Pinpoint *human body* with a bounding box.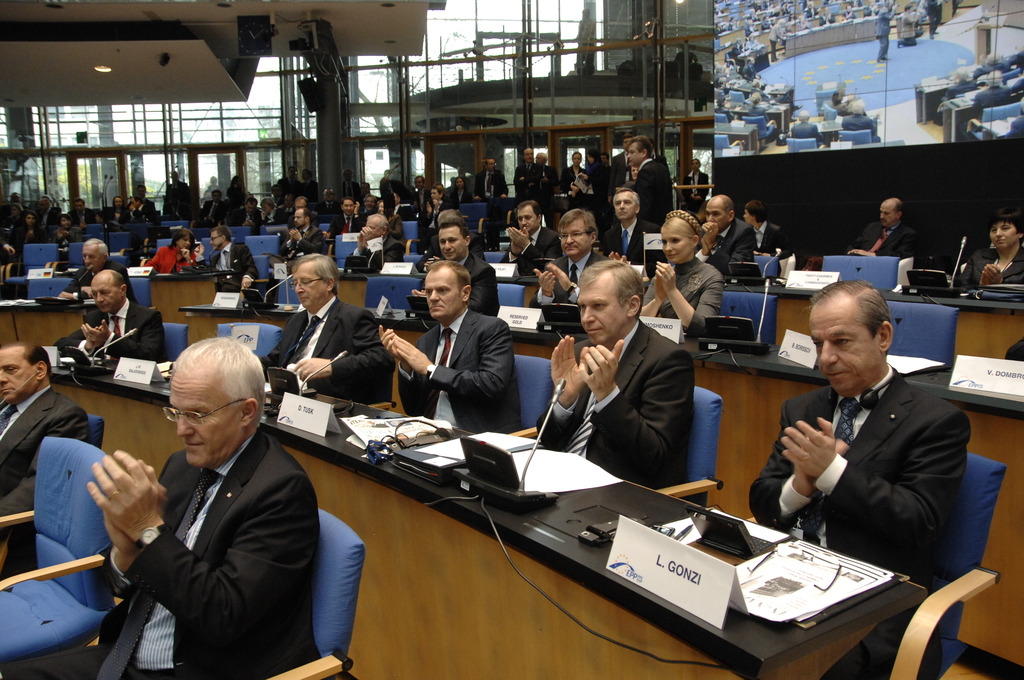
641:207:731:342.
